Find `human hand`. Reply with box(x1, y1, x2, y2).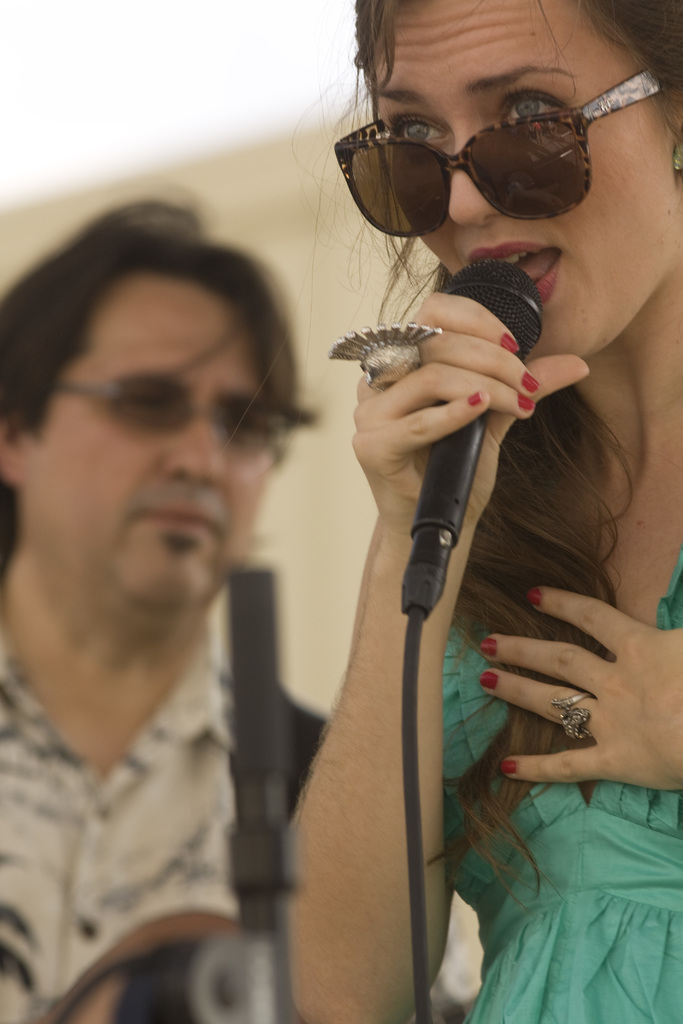
box(349, 286, 591, 548).
